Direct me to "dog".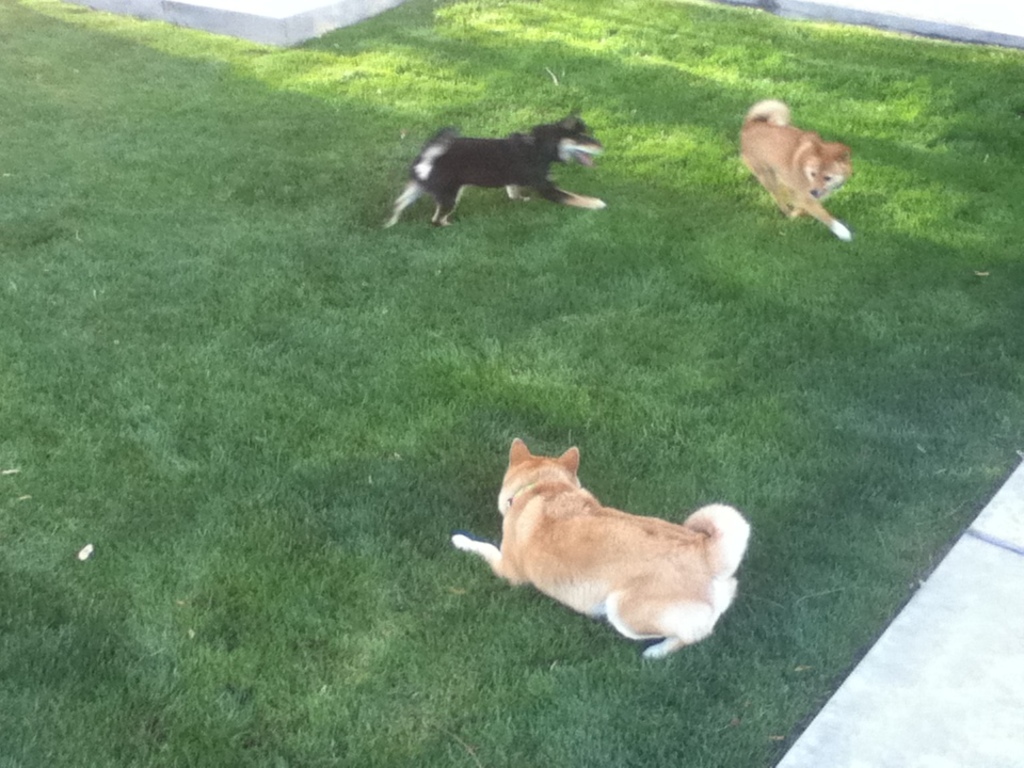
Direction: (left=741, top=96, right=850, bottom=239).
